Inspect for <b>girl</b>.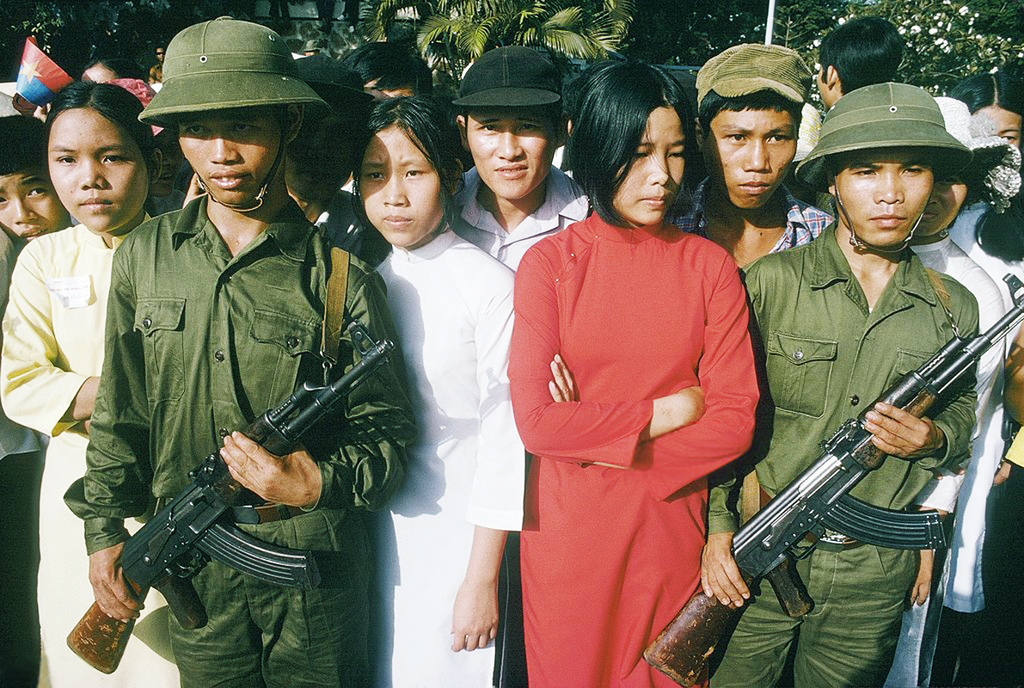
Inspection: (1,77,178,687).
